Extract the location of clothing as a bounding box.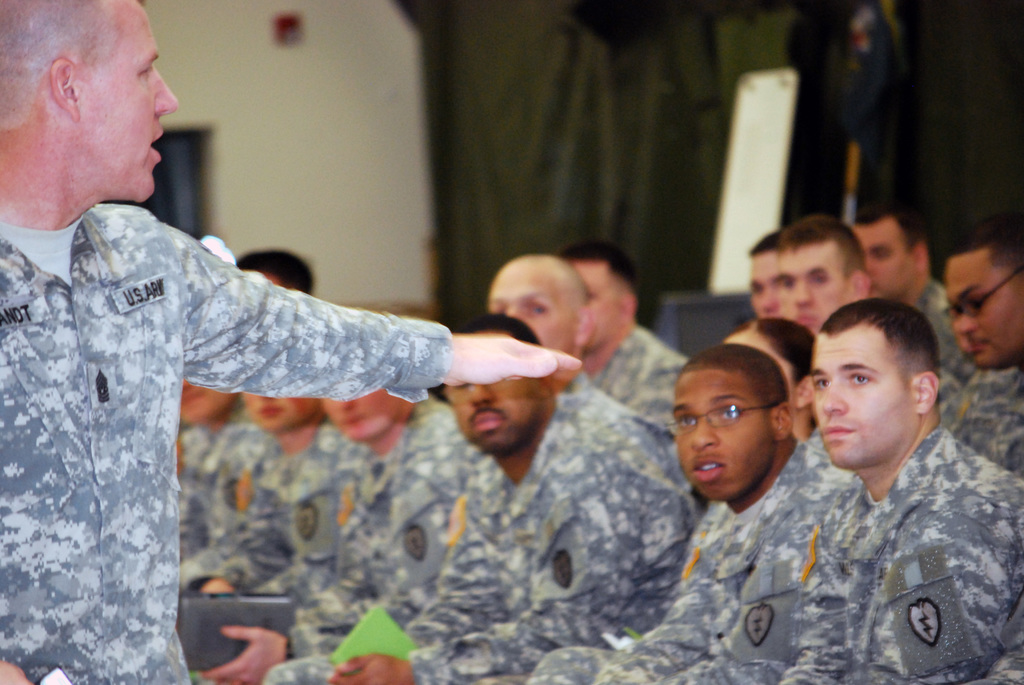
locate(753, 381, 1016, 675).
